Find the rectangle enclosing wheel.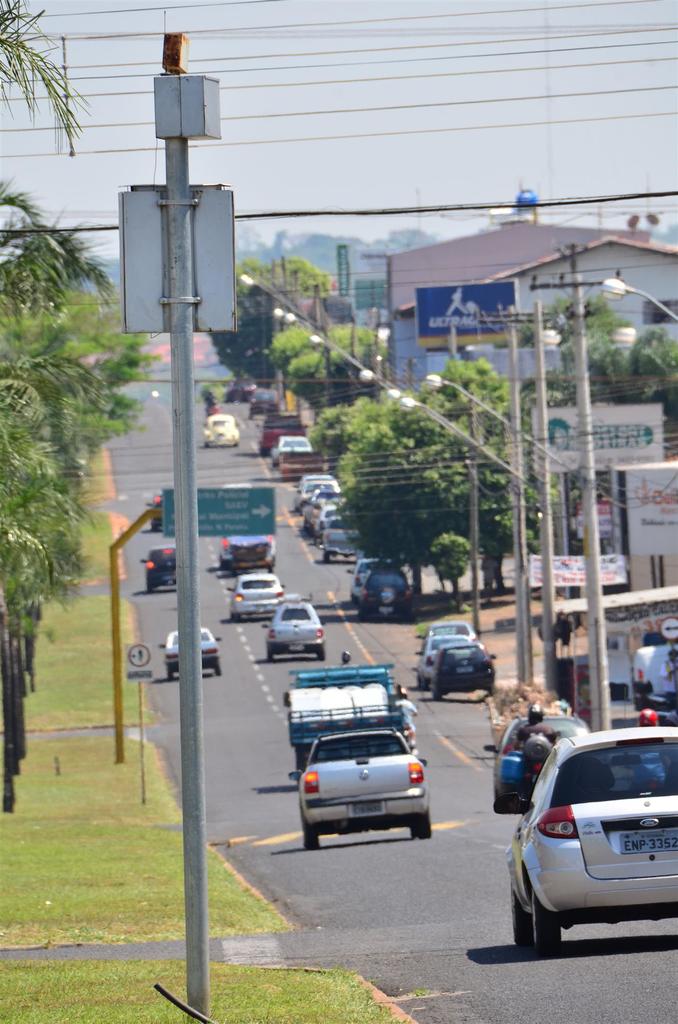
detection(512, 893, 531, 947).
